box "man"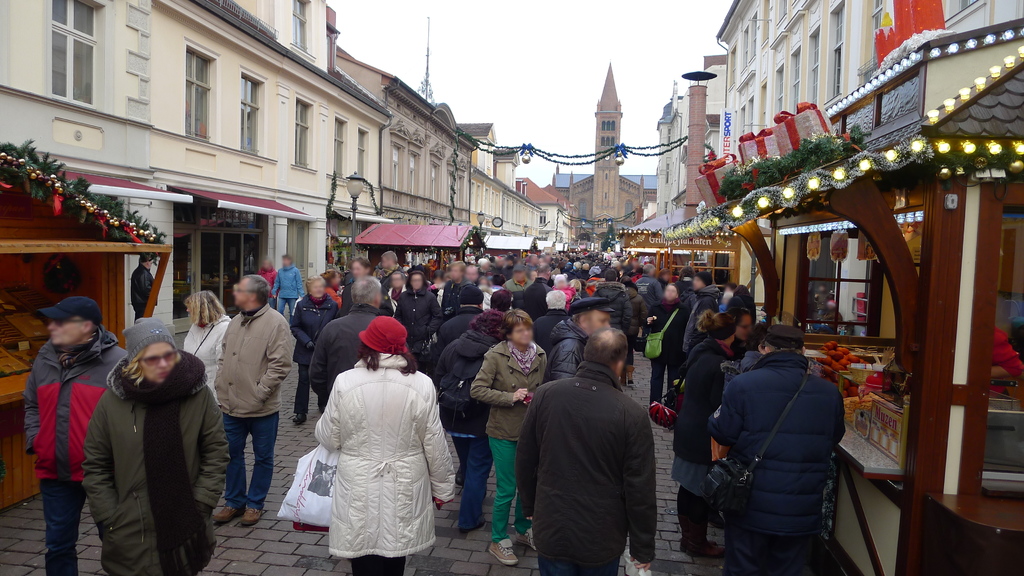
bbox=(590, 269, 631, 333)
